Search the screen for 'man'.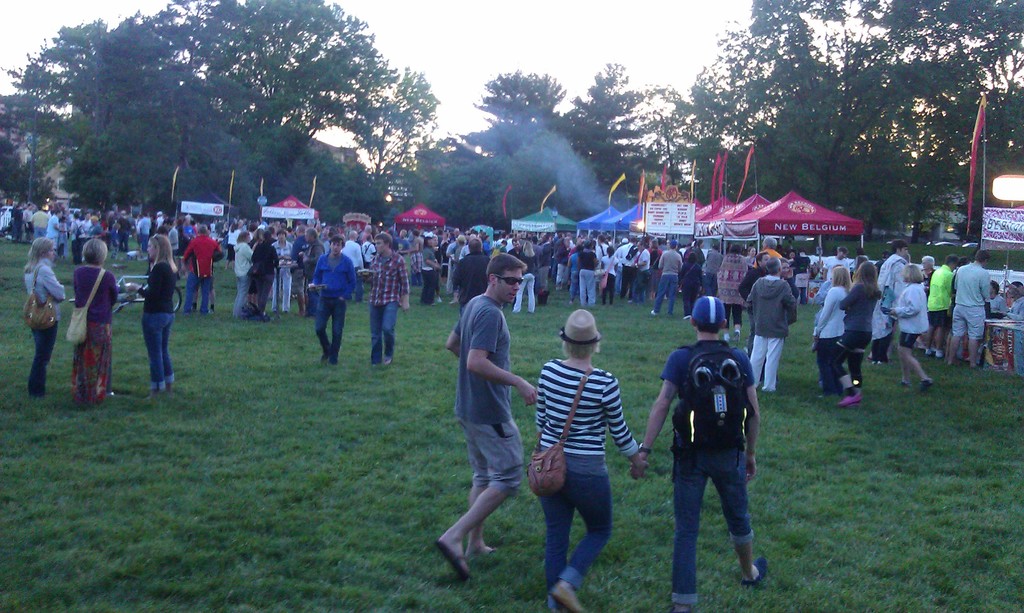
Found at crop(744, 257, 800, 388).
